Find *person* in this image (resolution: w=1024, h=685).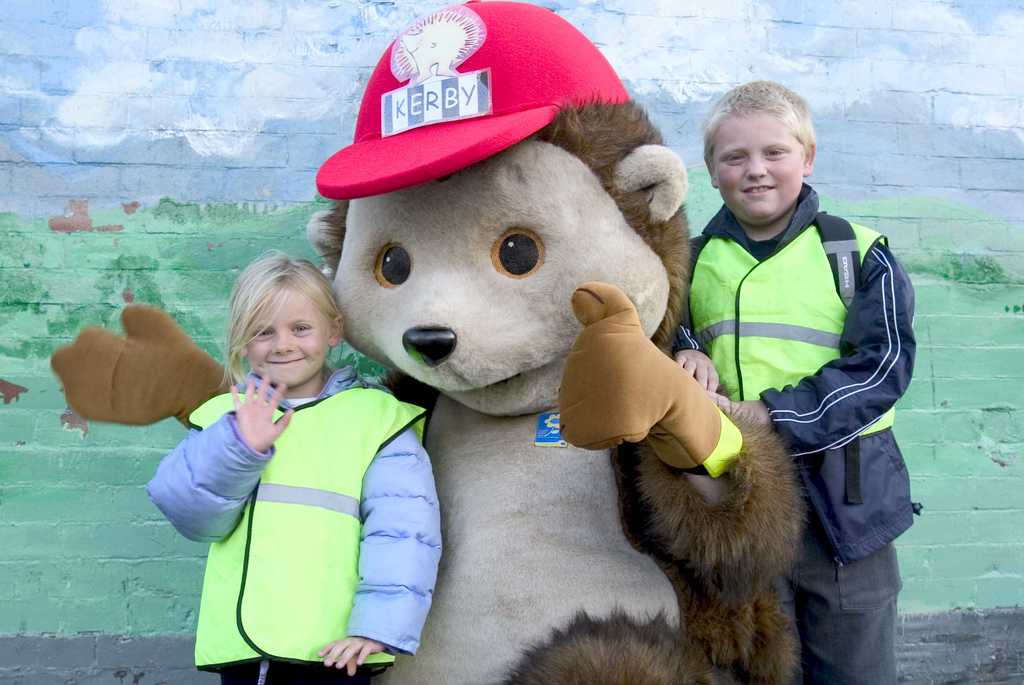
666, 77, 920, 654.
